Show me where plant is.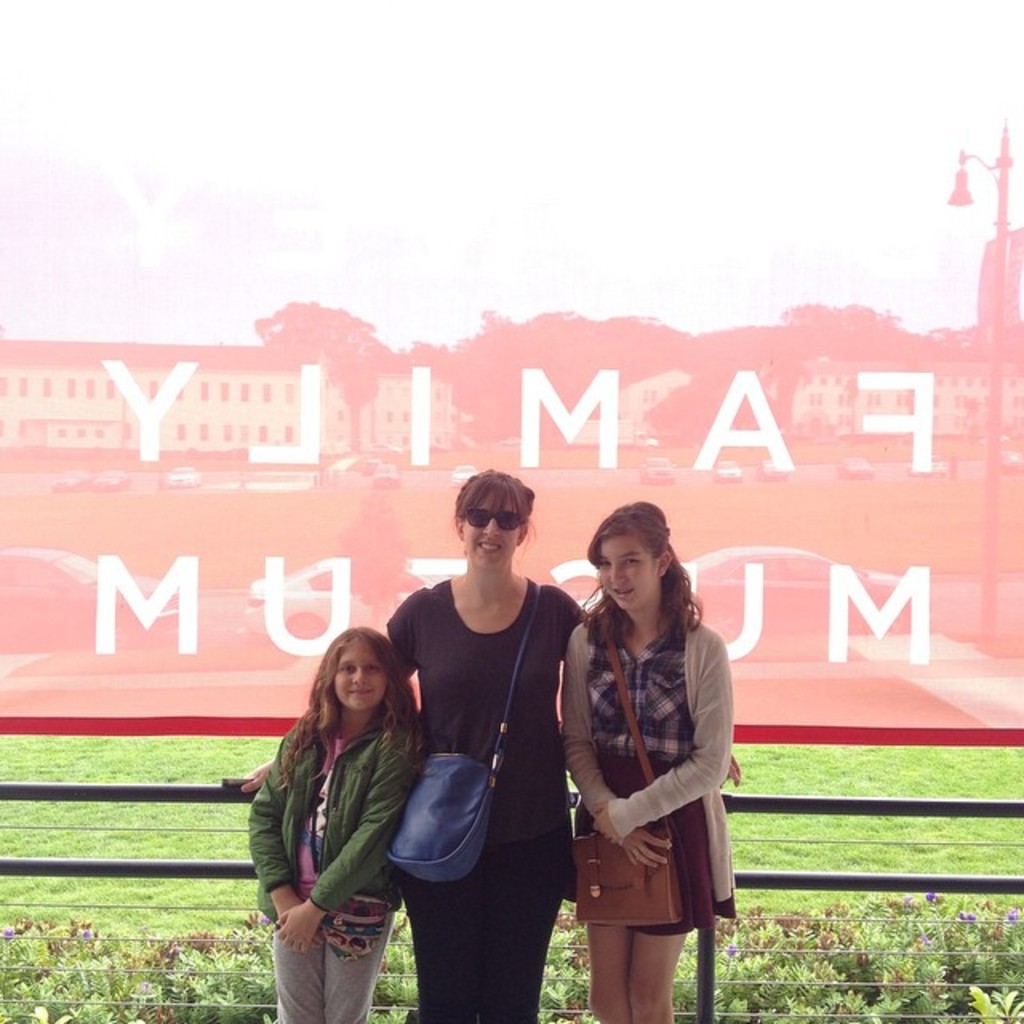
plant is at detection(357, 909, 435, 1022).
